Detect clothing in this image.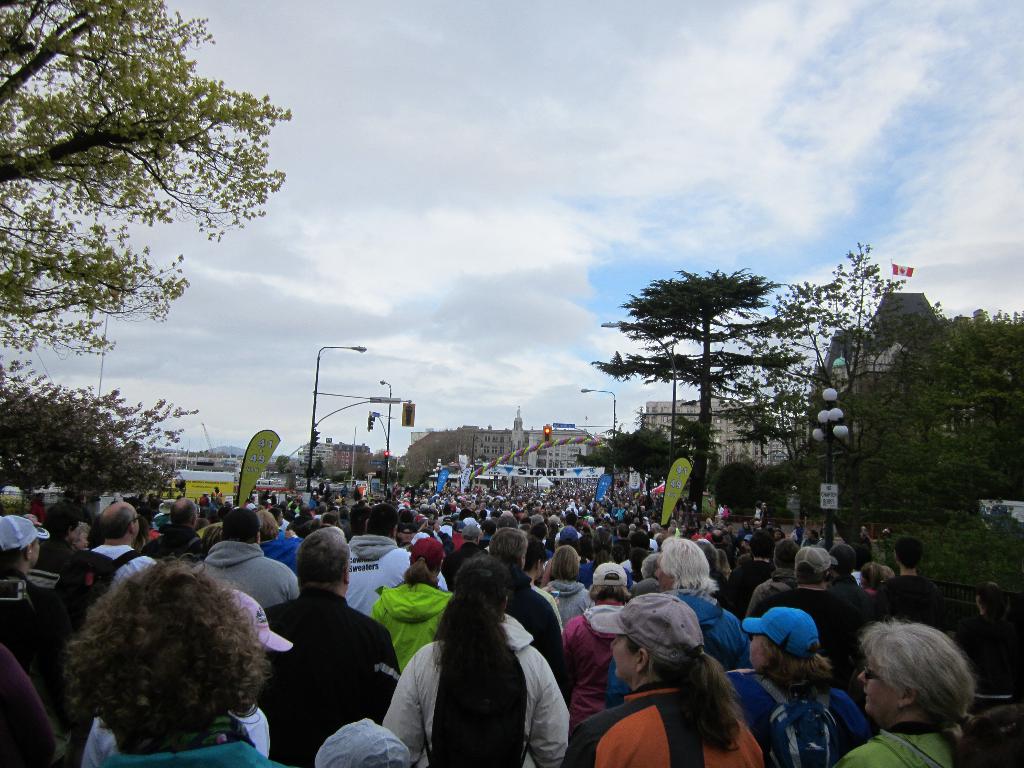
Detection: [left=196, top=537, right=301, bottom=614].
